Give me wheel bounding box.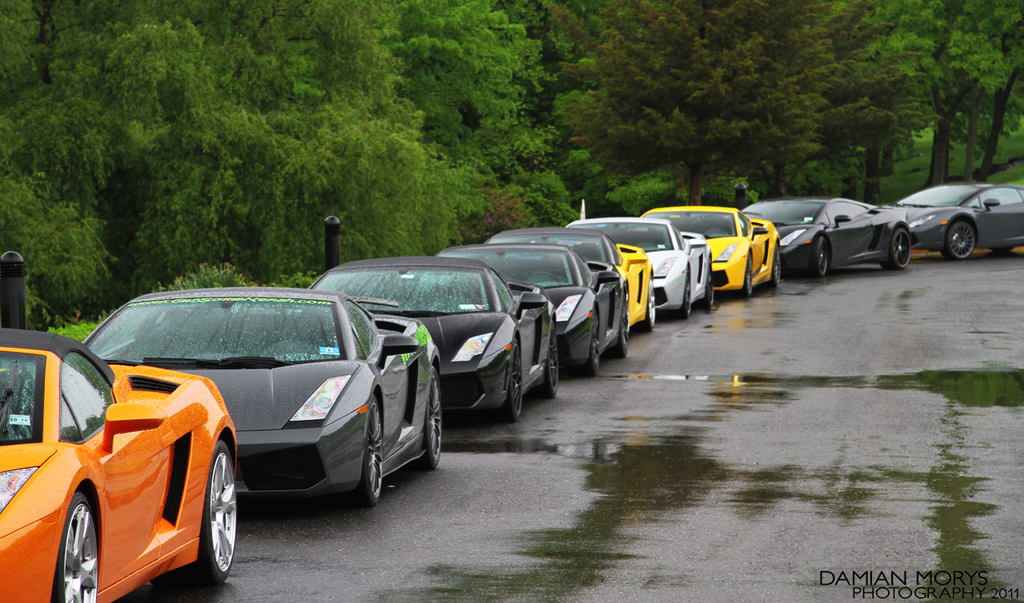
<box>891,226,916,270</box>.
